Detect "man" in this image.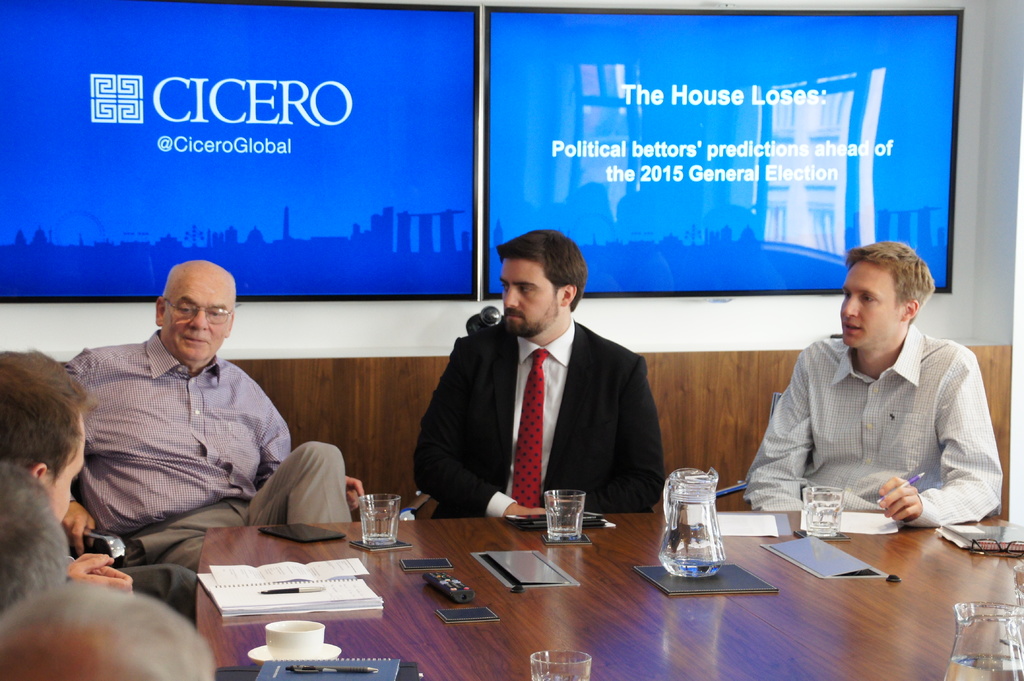
Detection: x1=0, y1=340, x2=156, y2=607.
